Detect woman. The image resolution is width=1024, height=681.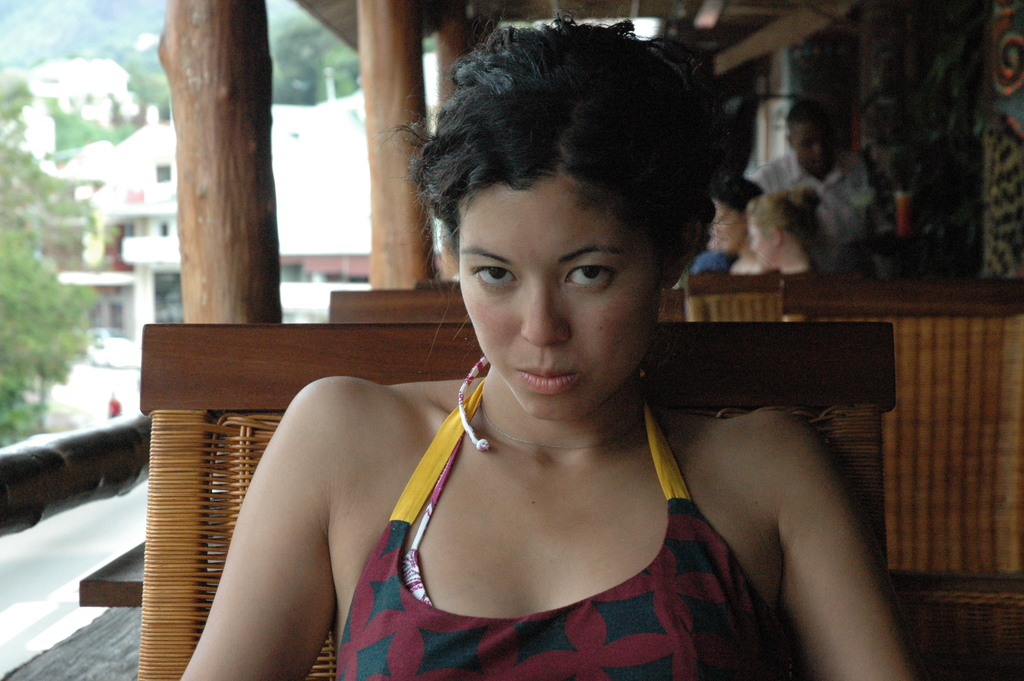
(left=745, top=186, right=831, bottom=284).
